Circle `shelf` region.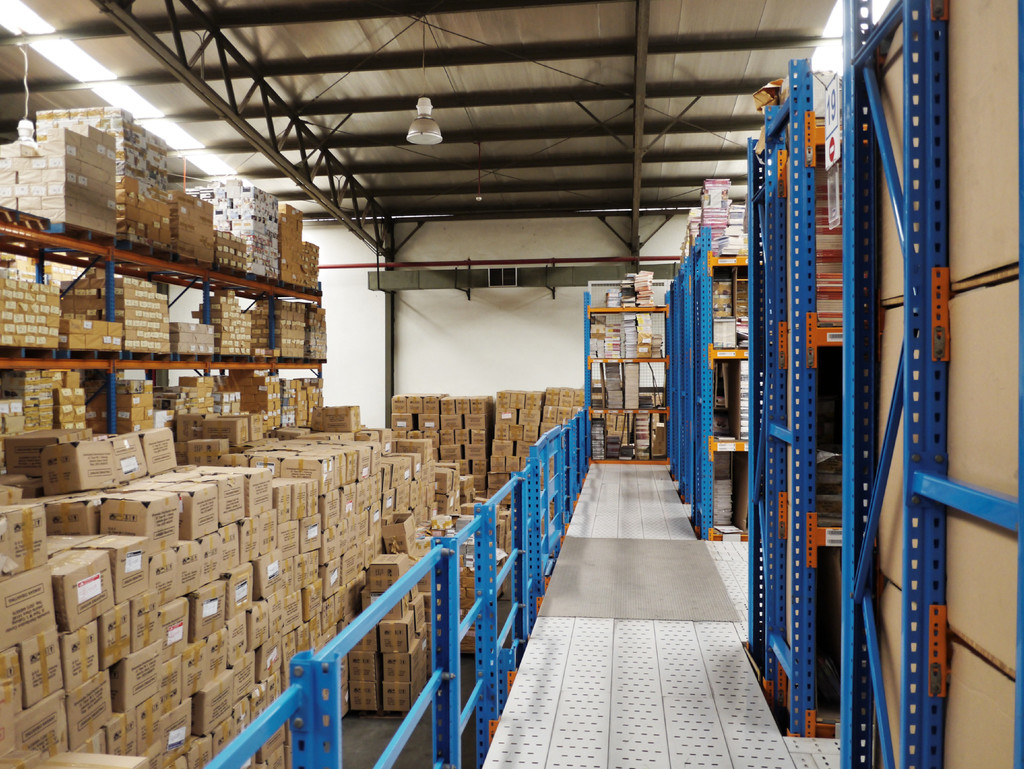
Region: select_region(1, 249, 316, 361).
